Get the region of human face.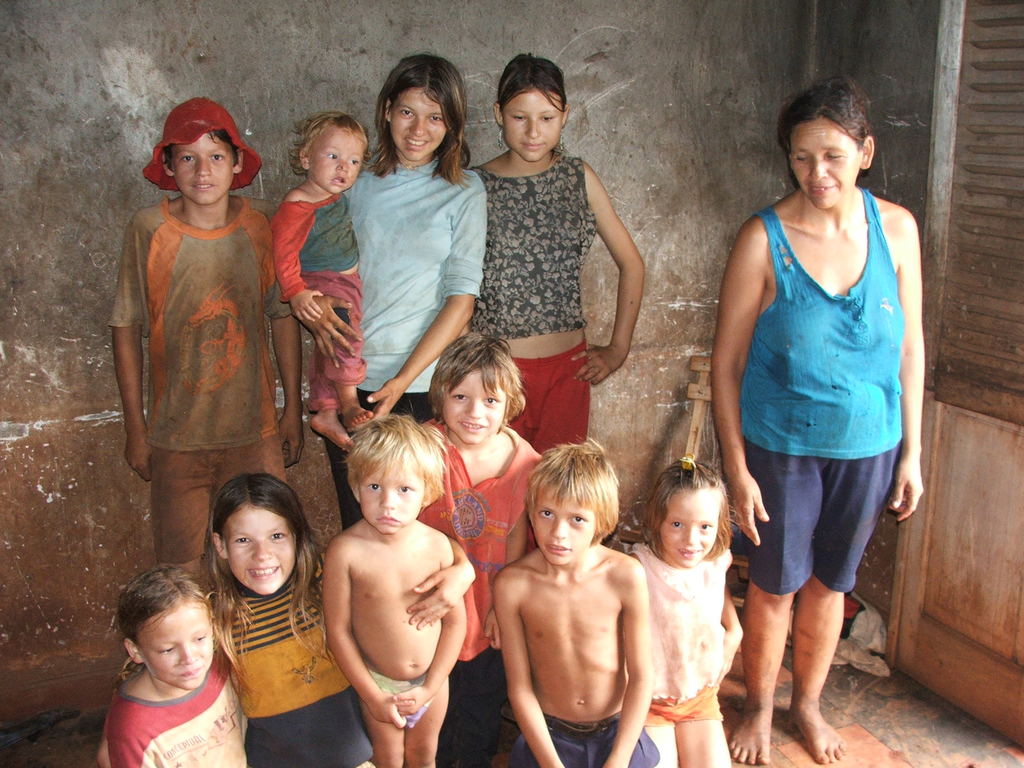
(left=175, top=125, right=236, bottom=213).
